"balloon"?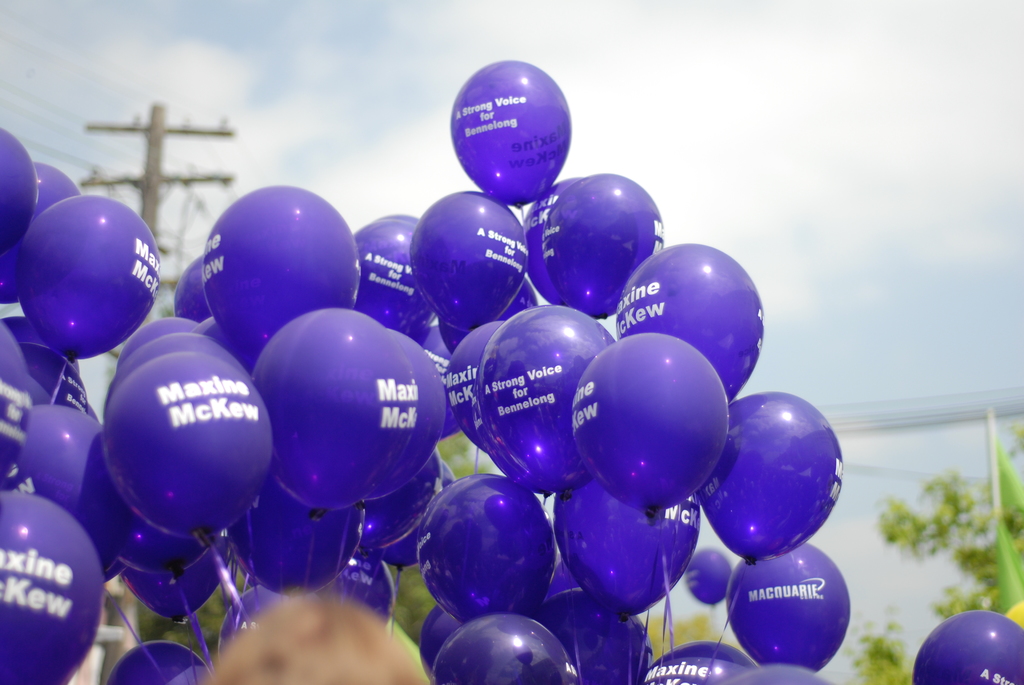
[540,567,593,601]
